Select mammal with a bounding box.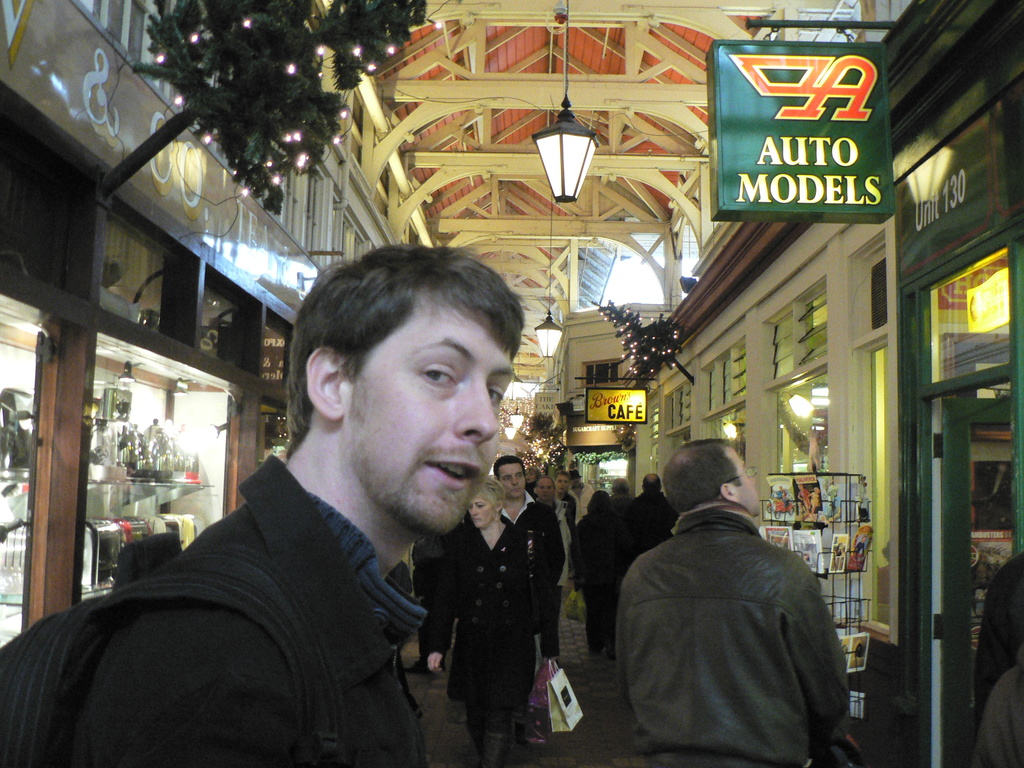
<bbox>582, 488, 615, 657</bbox>.
